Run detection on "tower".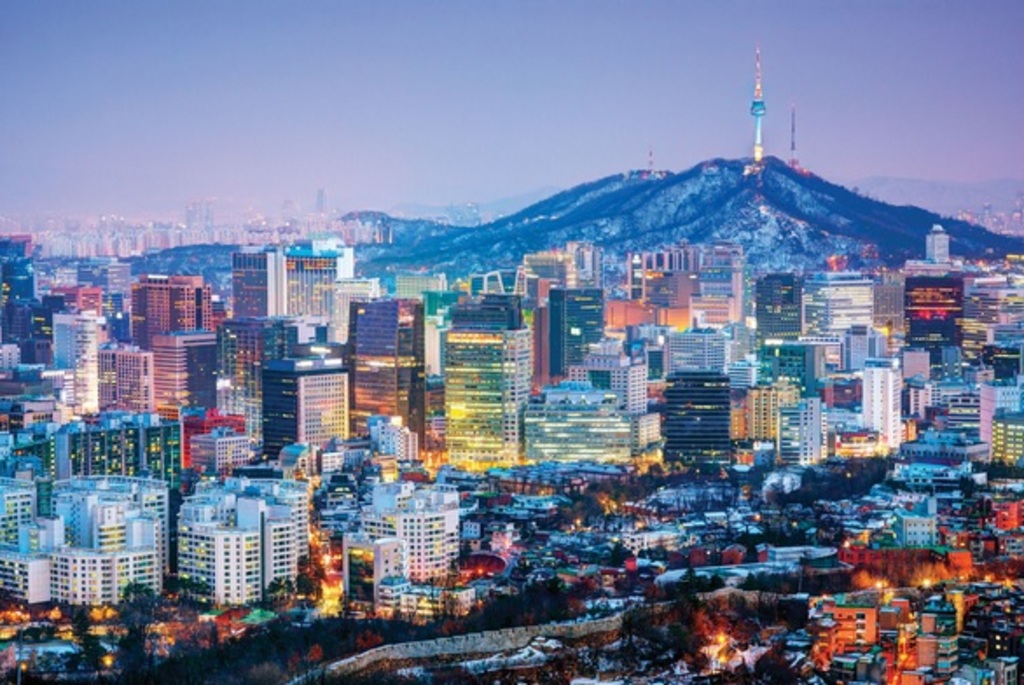
Result: detection(47, 302, 112, 418).
